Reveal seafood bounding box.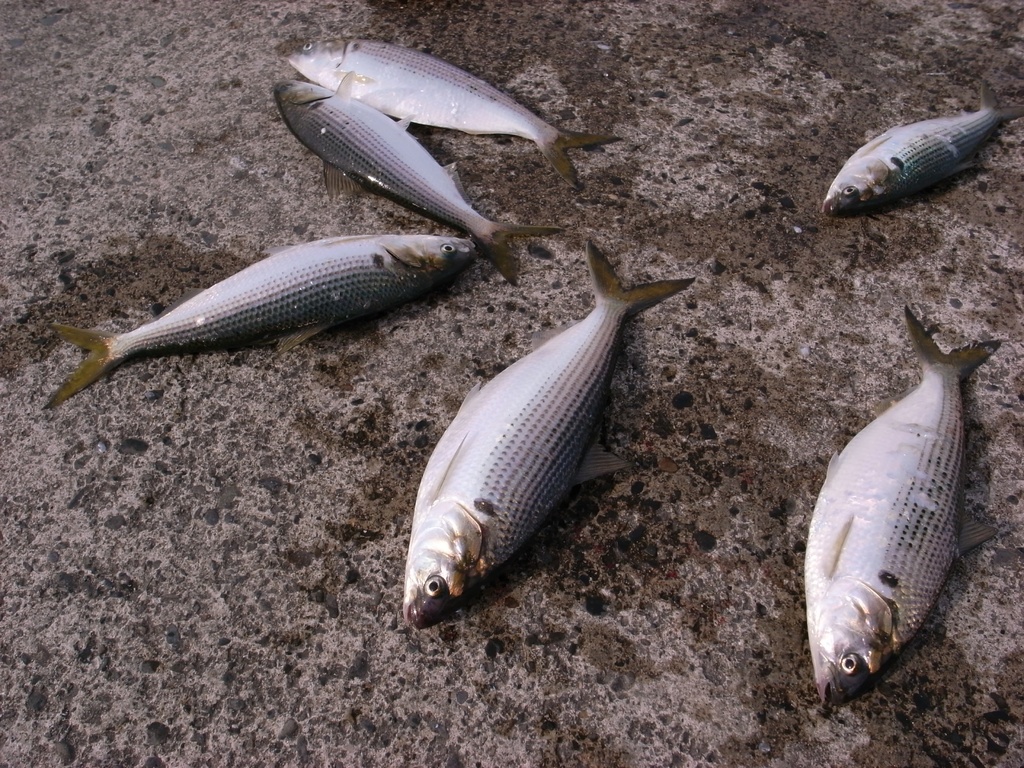
Revealed: bbox(401, 233, 696, 627).
